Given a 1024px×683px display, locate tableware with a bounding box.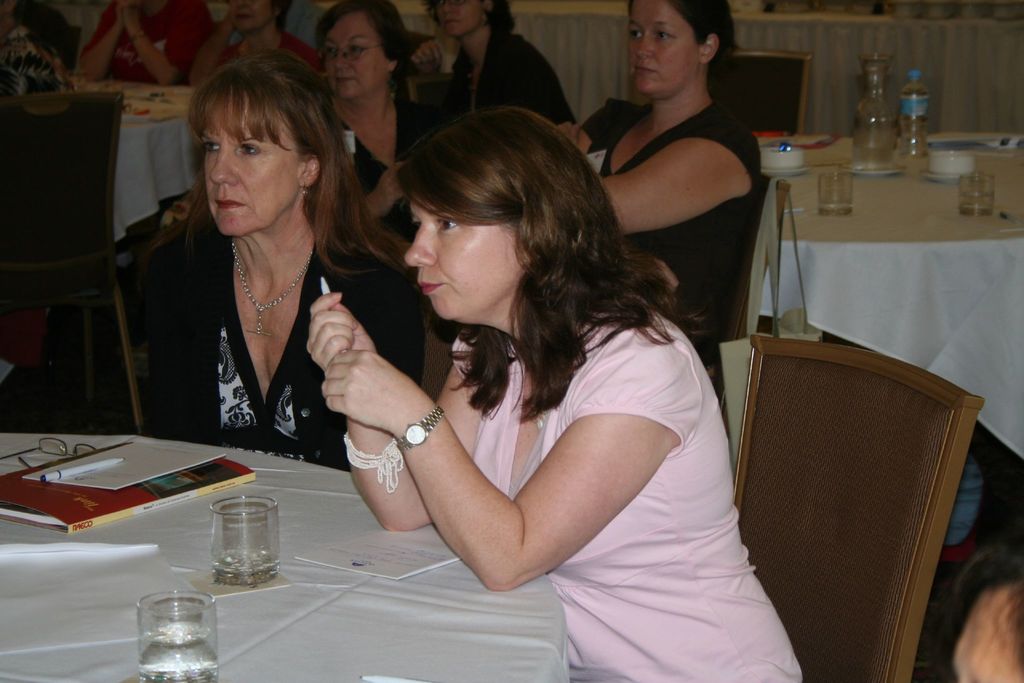
Located: {"x1": 134, "y1": 590, "x2": 220, "y2": 682}.
